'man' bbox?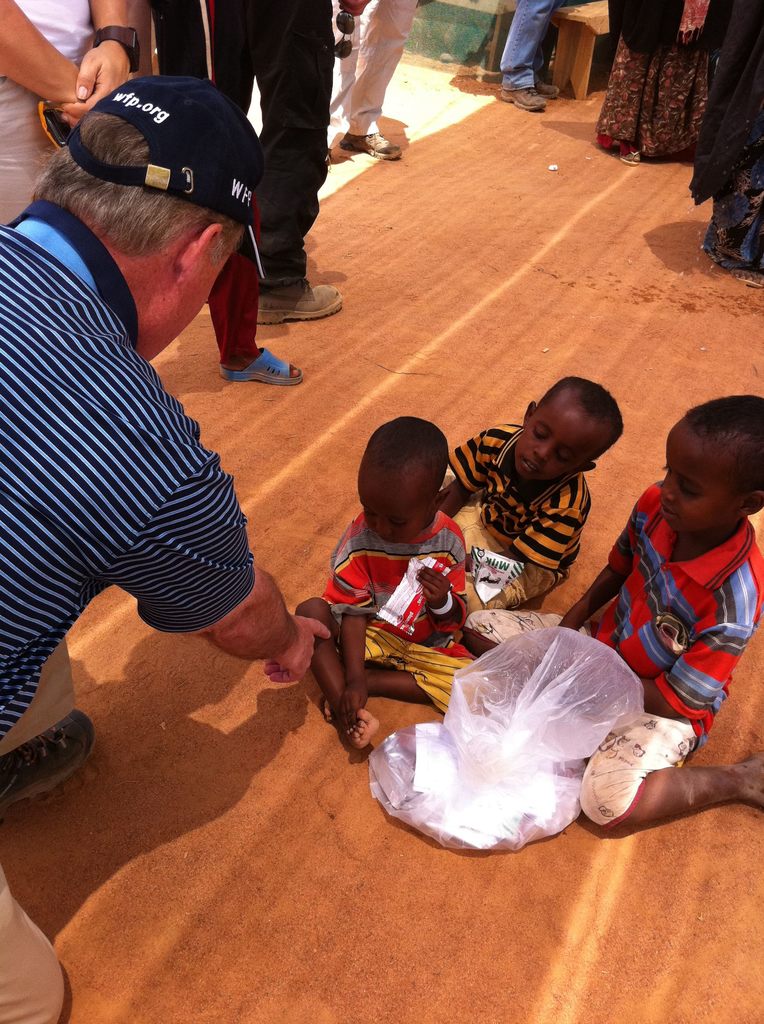
{"x1": 0, "y1": 70, "x2": 330, "y2": 1023}
